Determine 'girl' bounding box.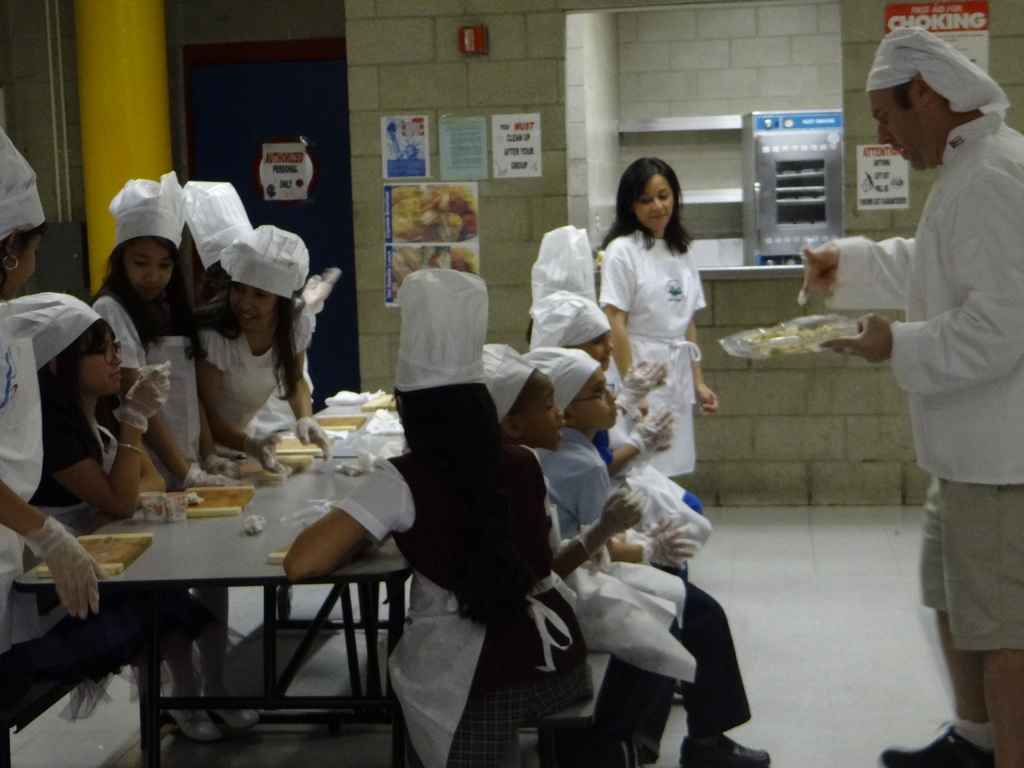
Determined: 0/288/225/724.
